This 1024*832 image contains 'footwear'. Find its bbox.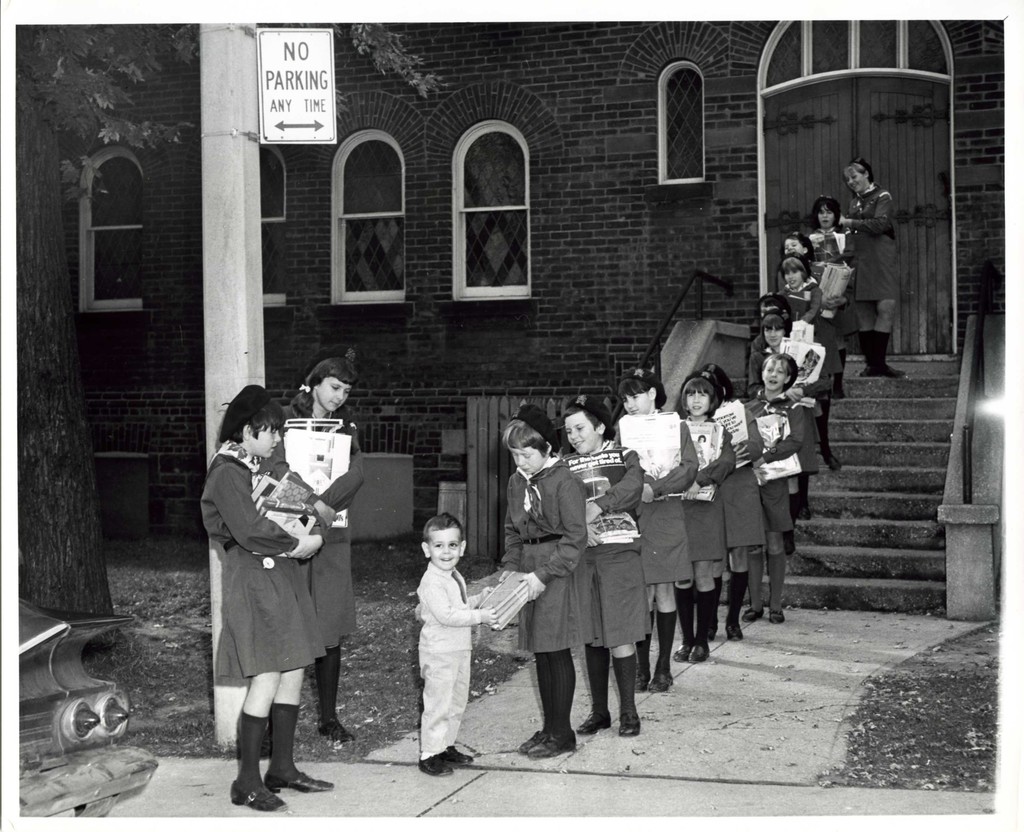
box(575, 708, 616, 735).
